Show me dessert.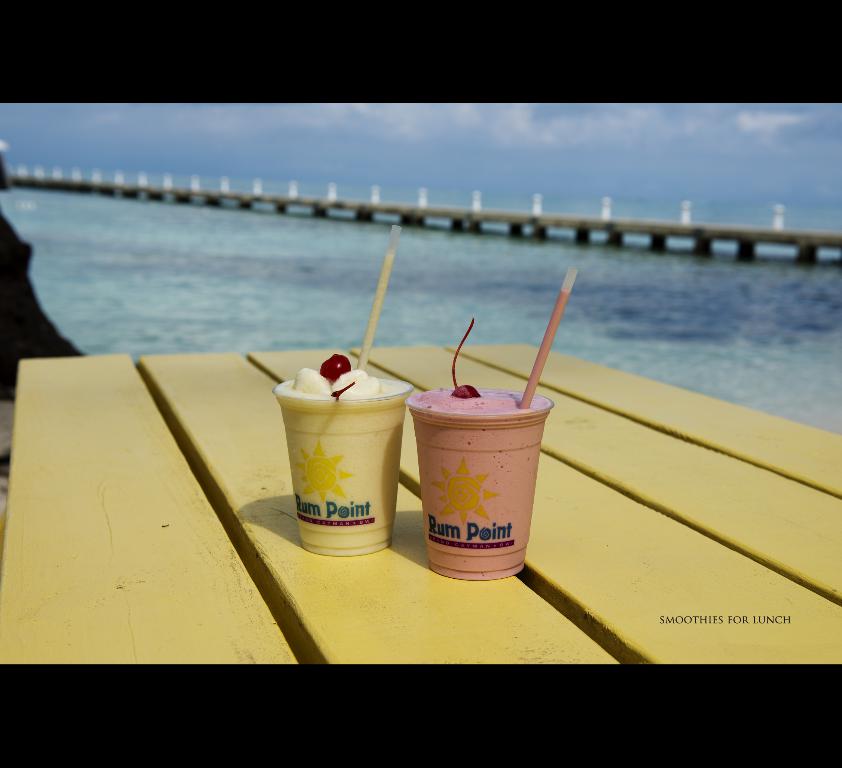
dessert is here: x1=368 y1=395 x2=542 y2=575.
